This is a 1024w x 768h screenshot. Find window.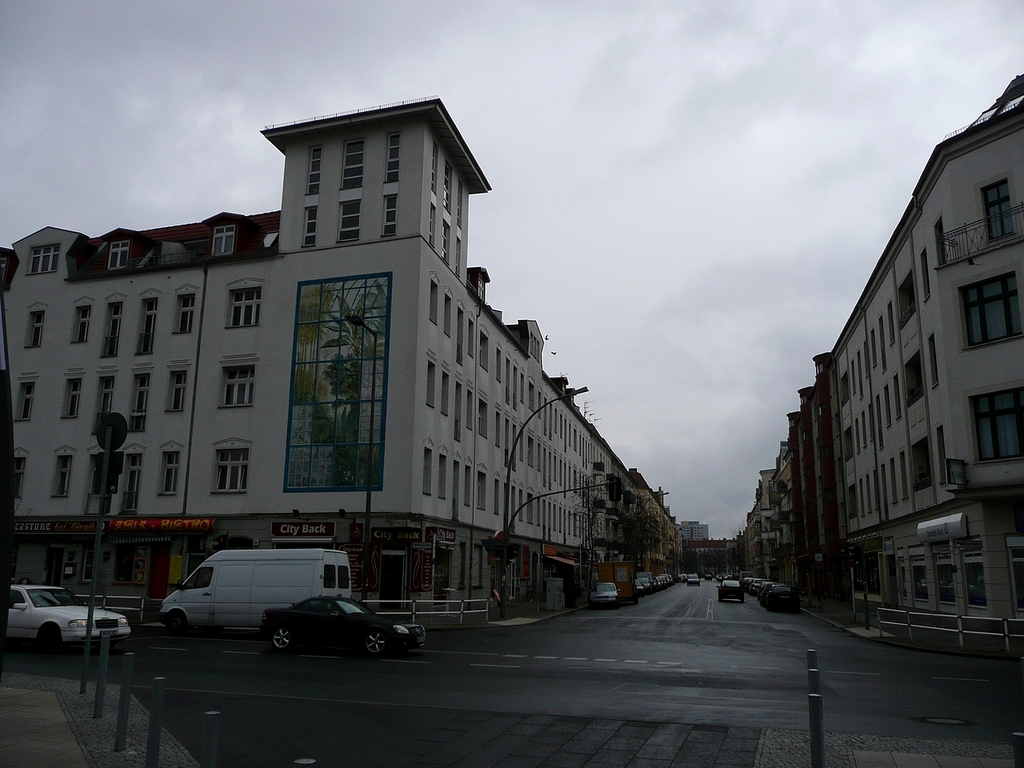
Bounding box: {"x1": 127, "y1": 454, "x2": 142, "y2": 494}.
